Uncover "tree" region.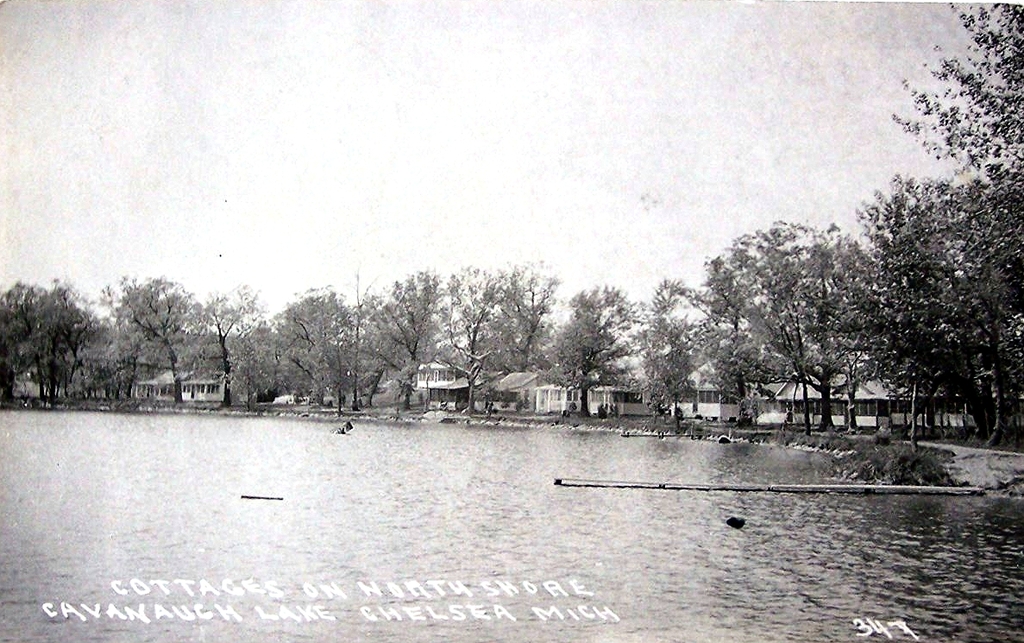
Uncovered: BBox(8, 268, 102, 407).
